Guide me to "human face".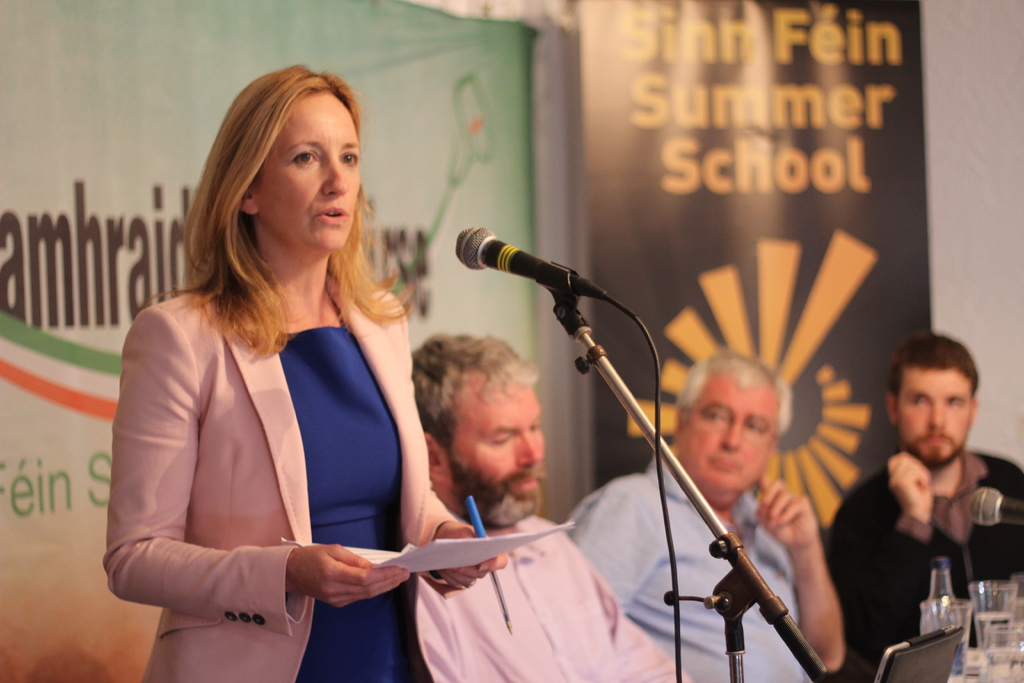
Guidance: {"x1": 441, "y1": 383, "x2": 542, "y2": 520}.
